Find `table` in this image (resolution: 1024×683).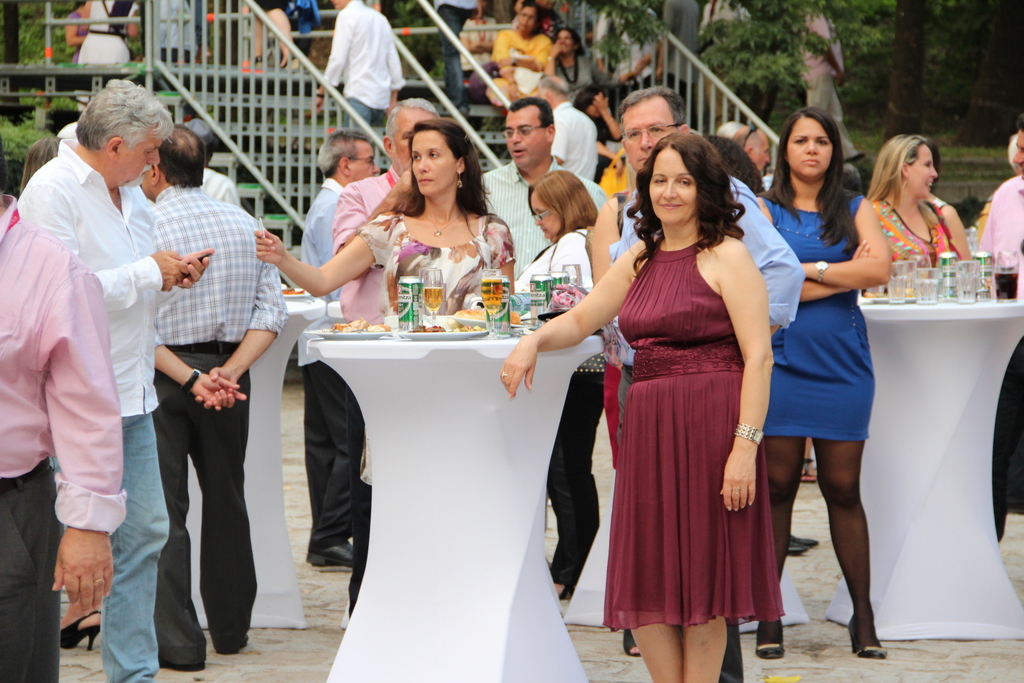
bbox=(305, 337, 604, 682).
